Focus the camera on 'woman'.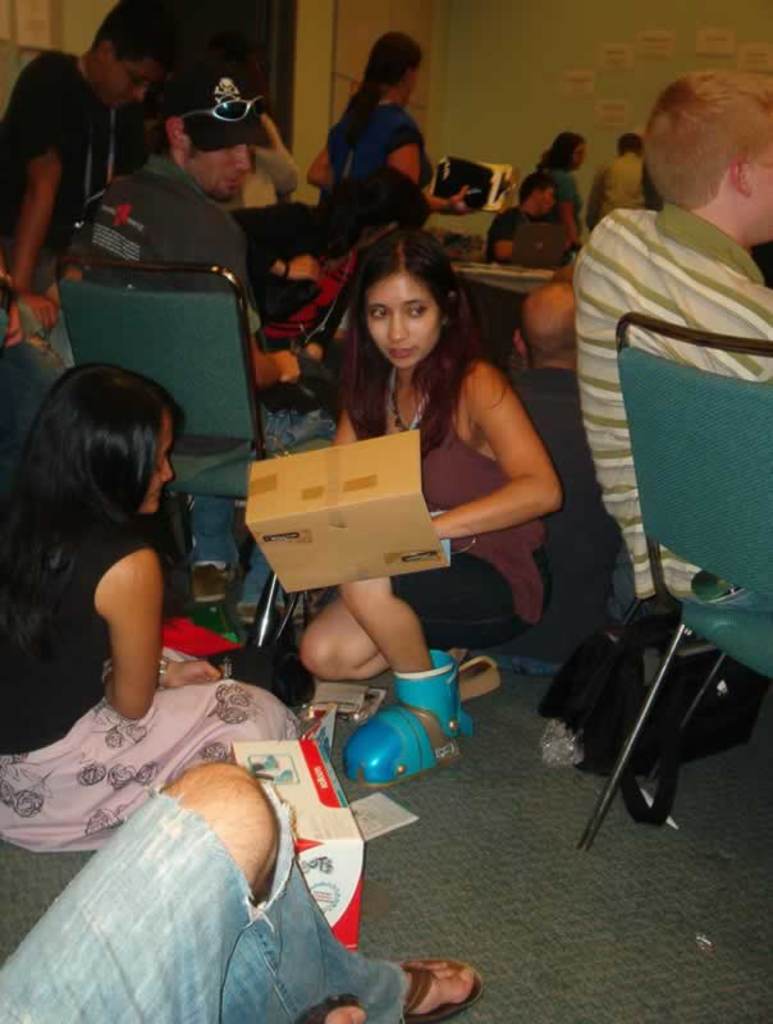
Focus region: bbox=[289, 23, 445, 255].
